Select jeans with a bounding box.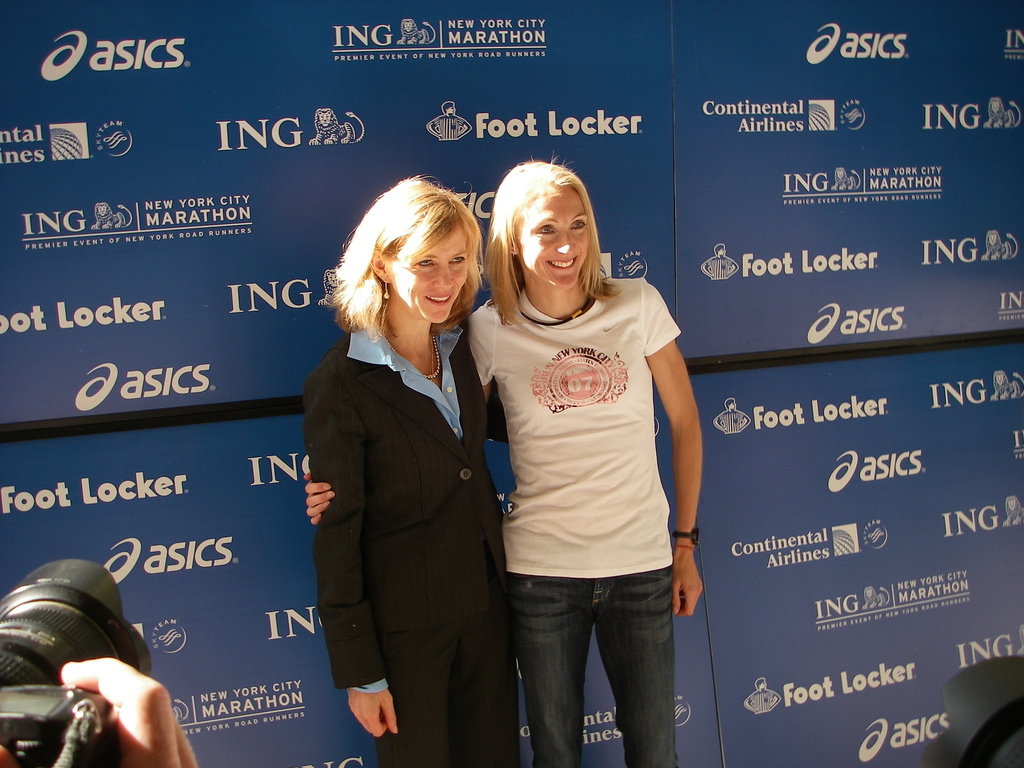
(x1=507, y1=563, x2=683, y2=757).
